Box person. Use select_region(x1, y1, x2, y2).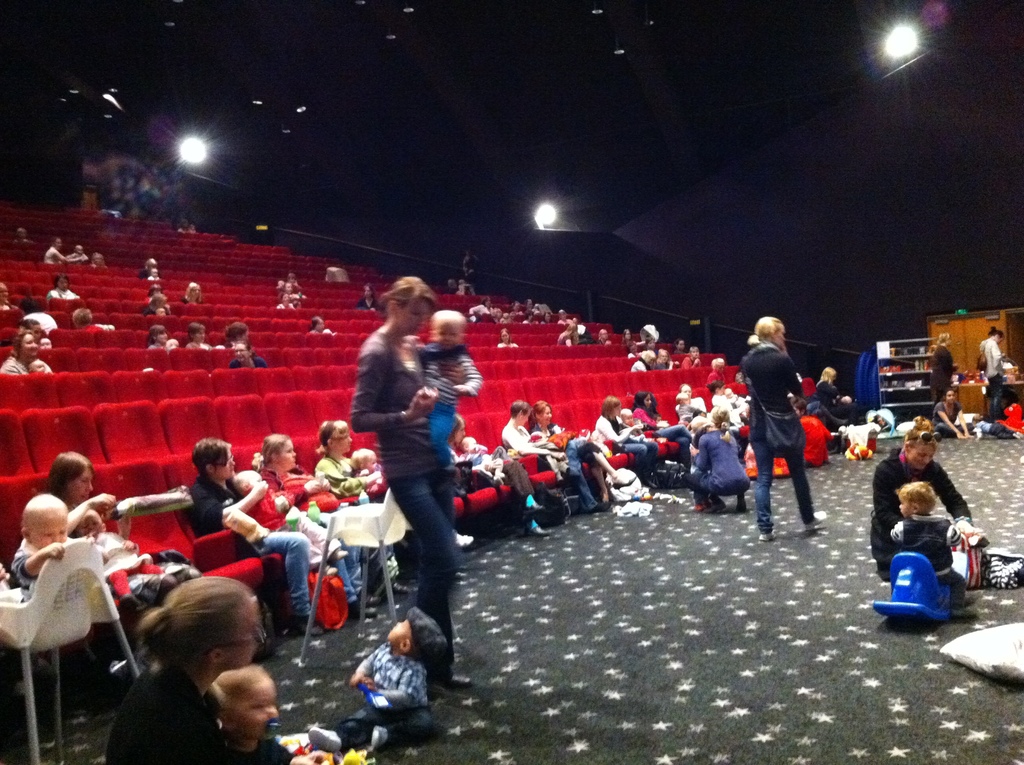
select_region(111, 576, 273, 764).
